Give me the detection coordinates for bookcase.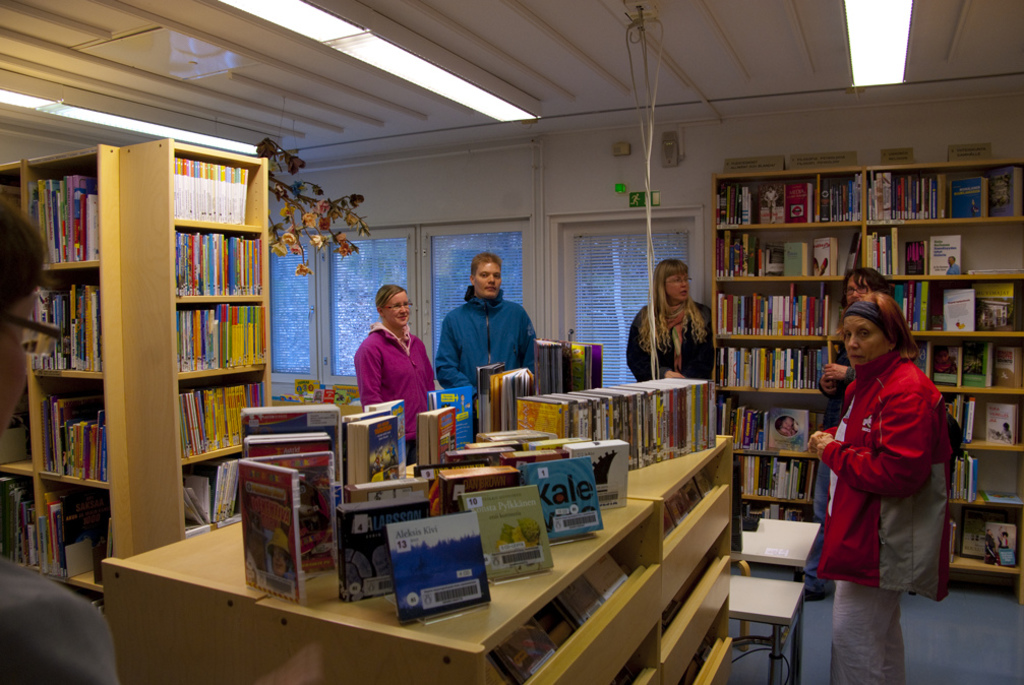
(left=694, top=146, right=1003, bottom=559).
